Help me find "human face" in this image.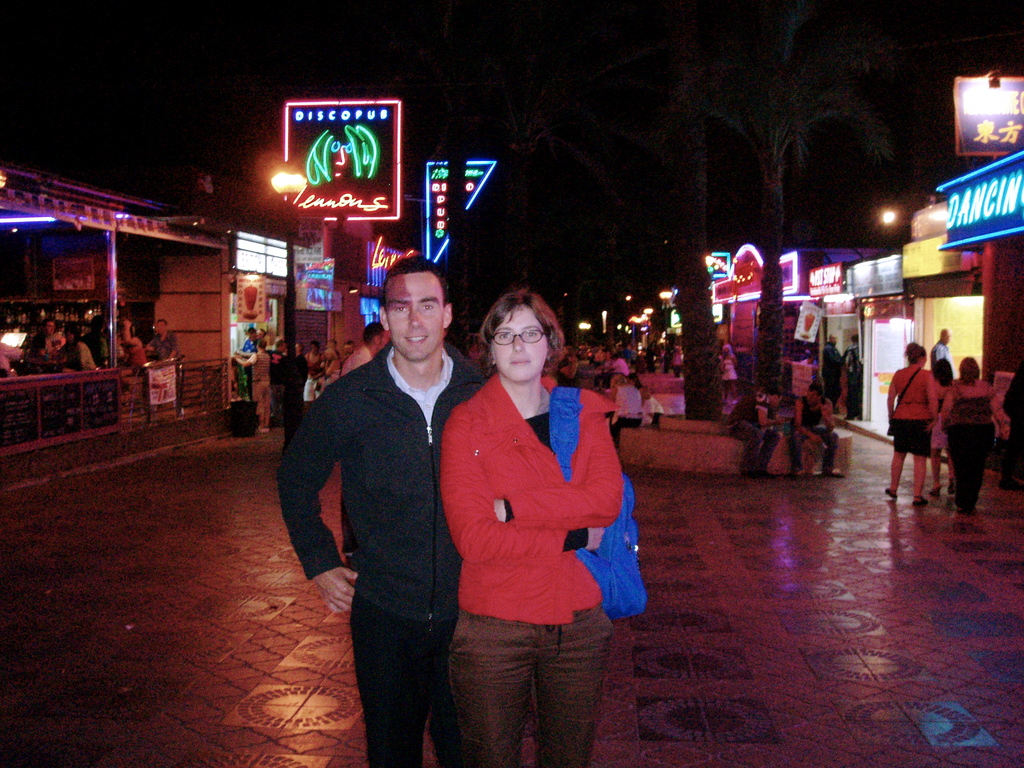
Found it: [491,304,550,383].
